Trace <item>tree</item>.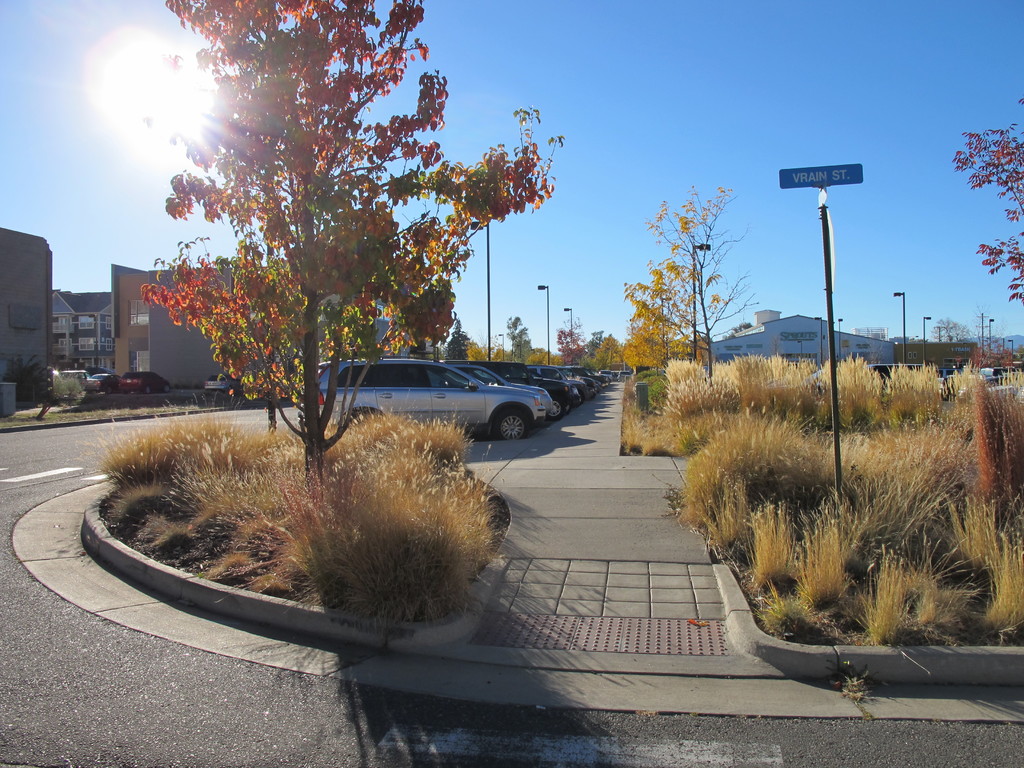
Traced to BBox(952, 98, 1023, 304).
